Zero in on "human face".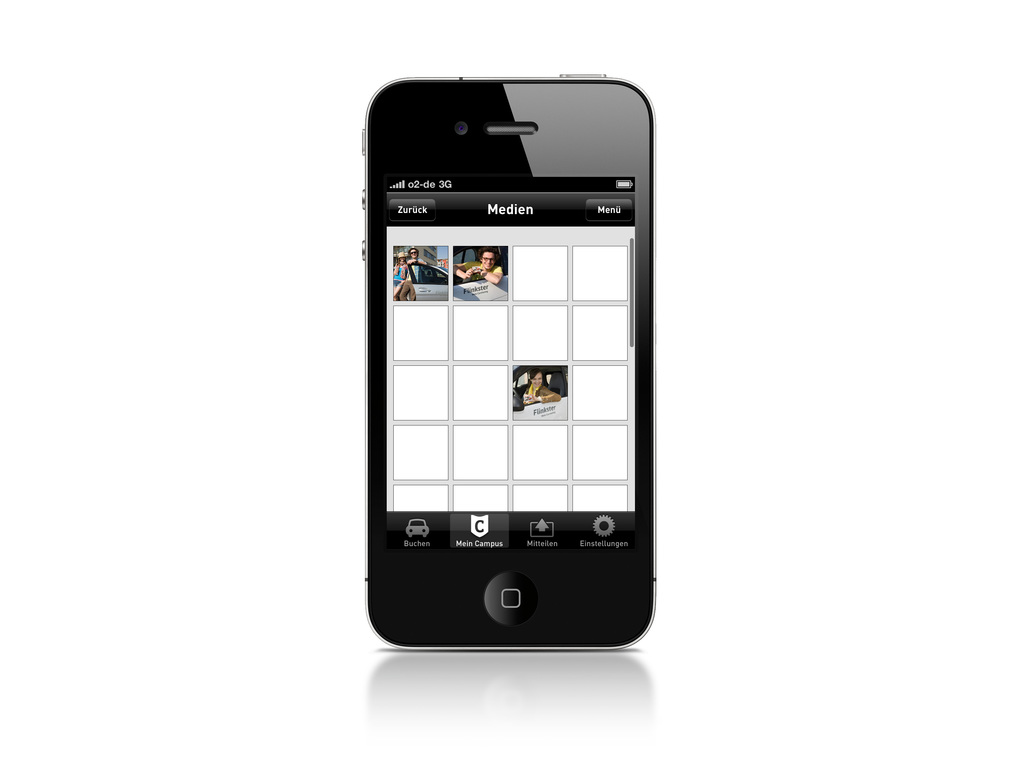
Zeroed in: 530/371/543/387.
